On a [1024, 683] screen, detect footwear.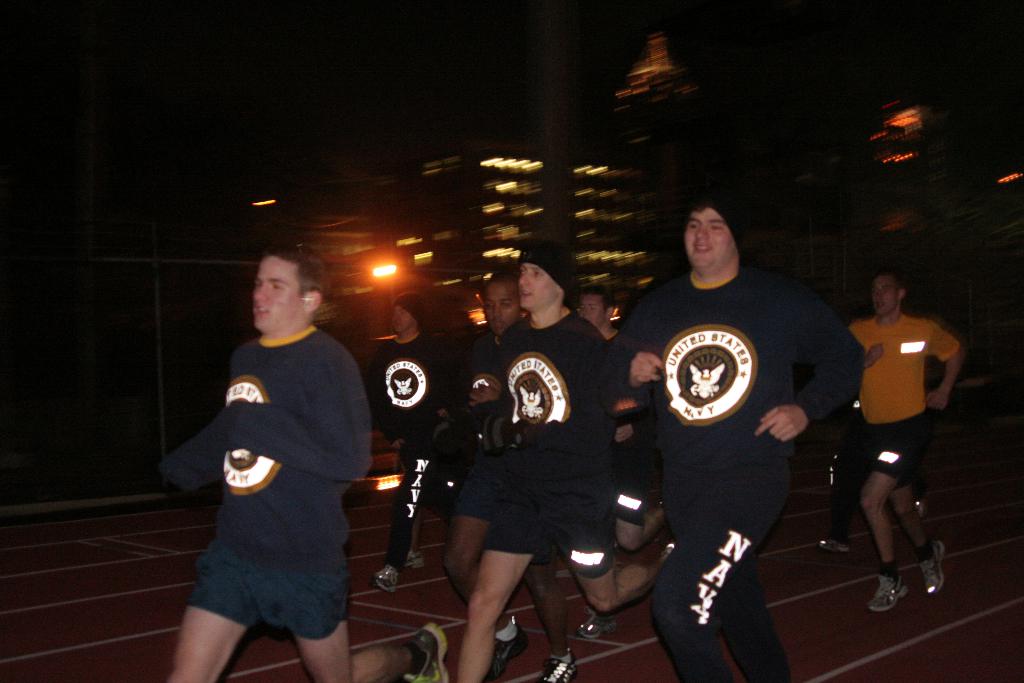
BBox(919, 541, 950, 600).
